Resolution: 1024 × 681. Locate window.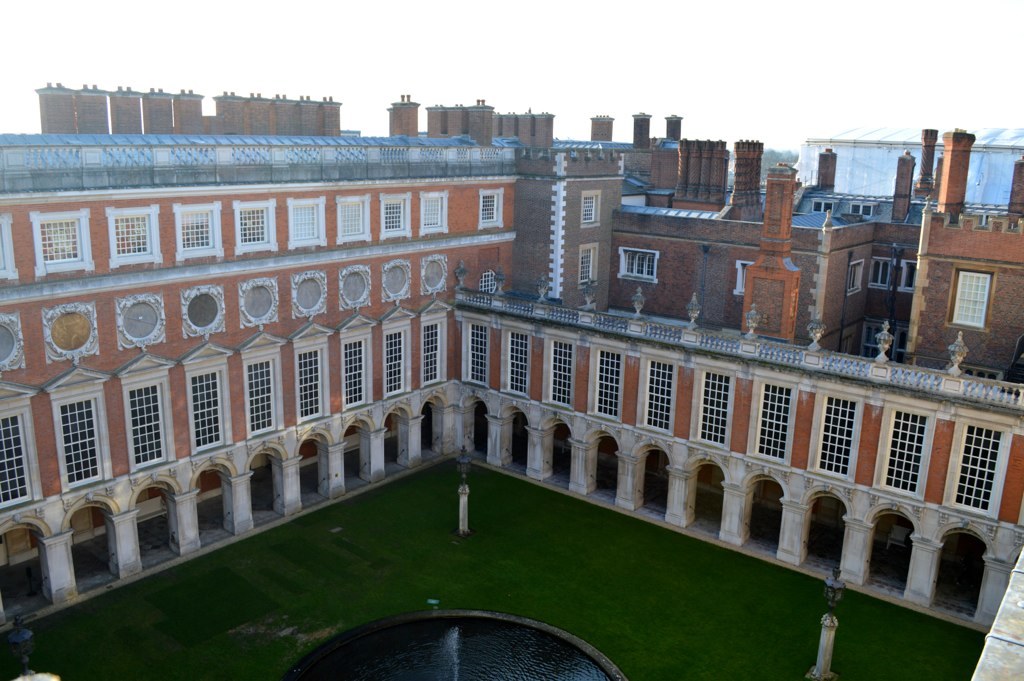
bbox=(290, 313, 341, 427).
